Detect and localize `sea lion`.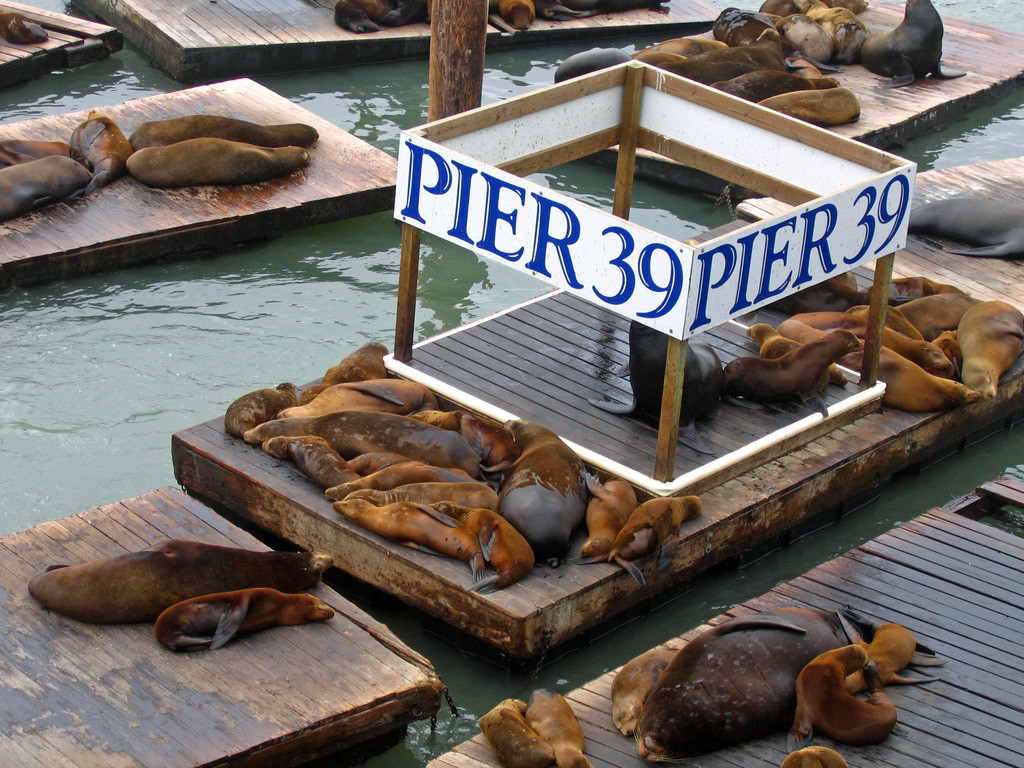
Localized at x1=29, y1=539, x2=333, y2=628.
